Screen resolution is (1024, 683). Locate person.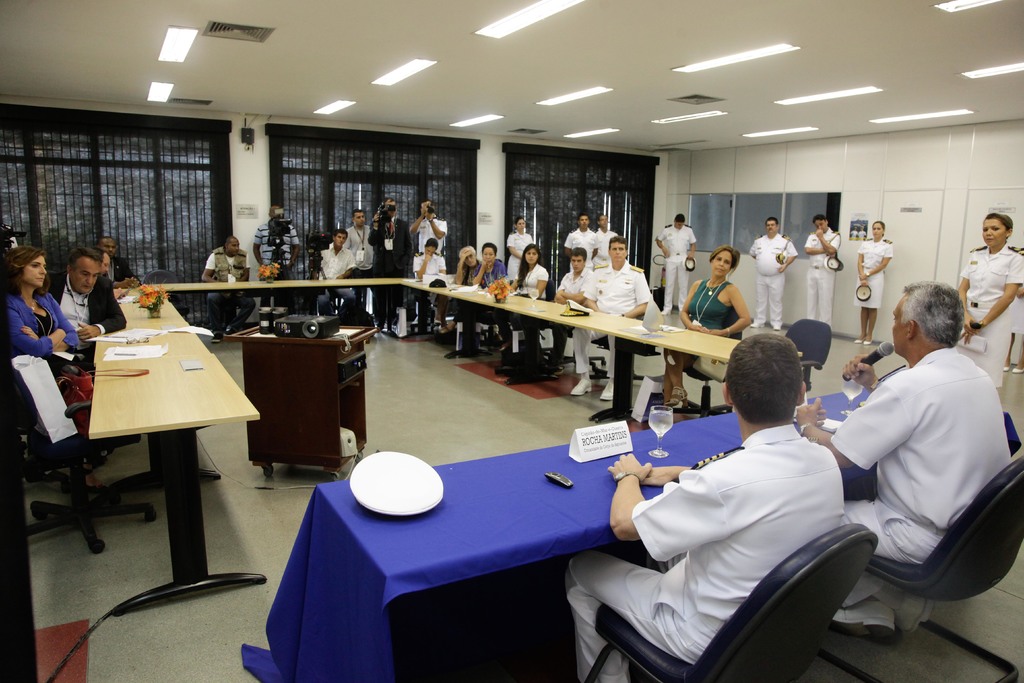
412, 238, 449, 335.
